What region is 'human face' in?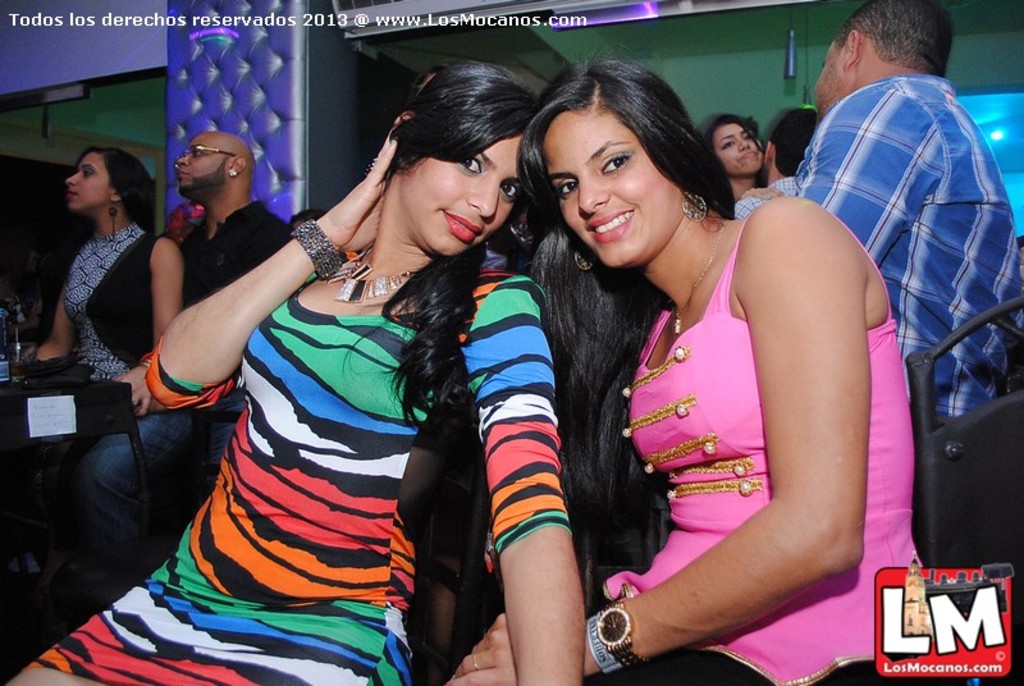
bbox(538, 102, 686, 269).
